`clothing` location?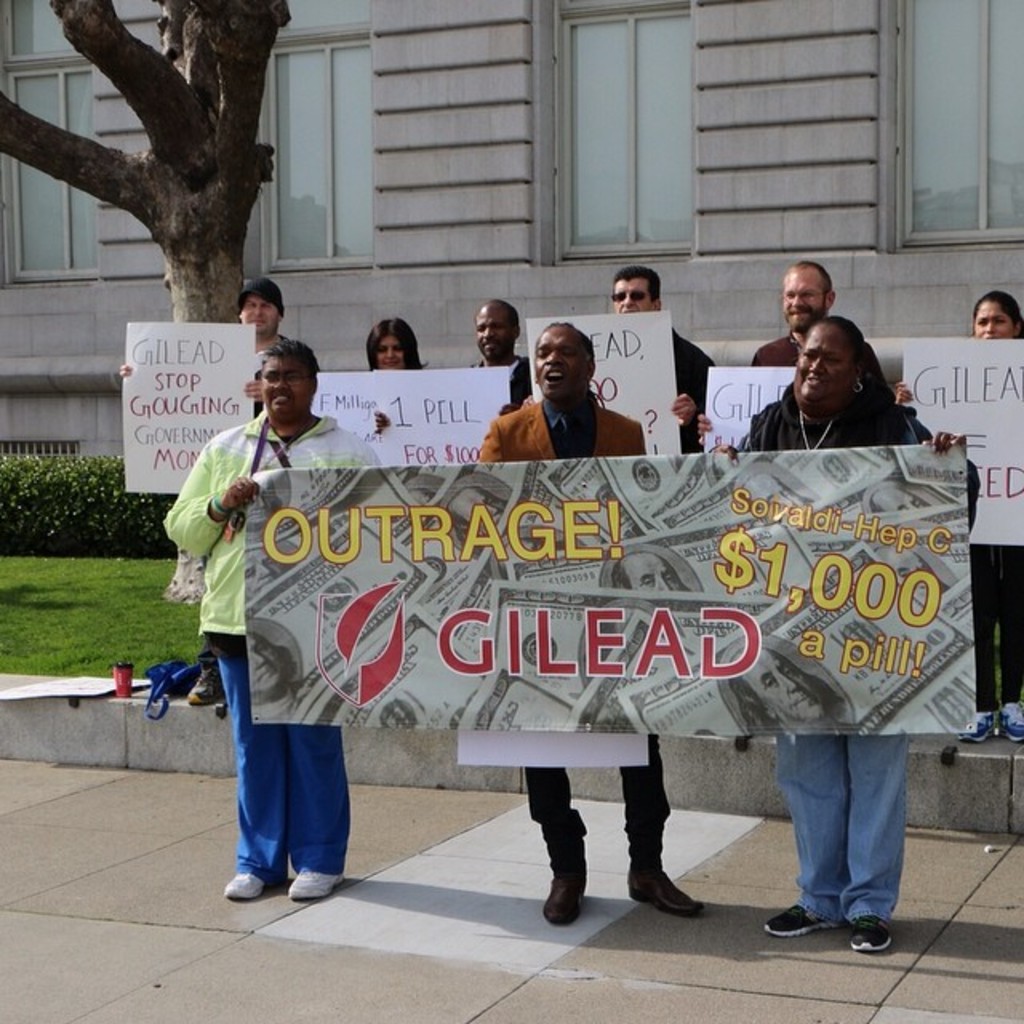
<box>966,536,1022,699</box>
